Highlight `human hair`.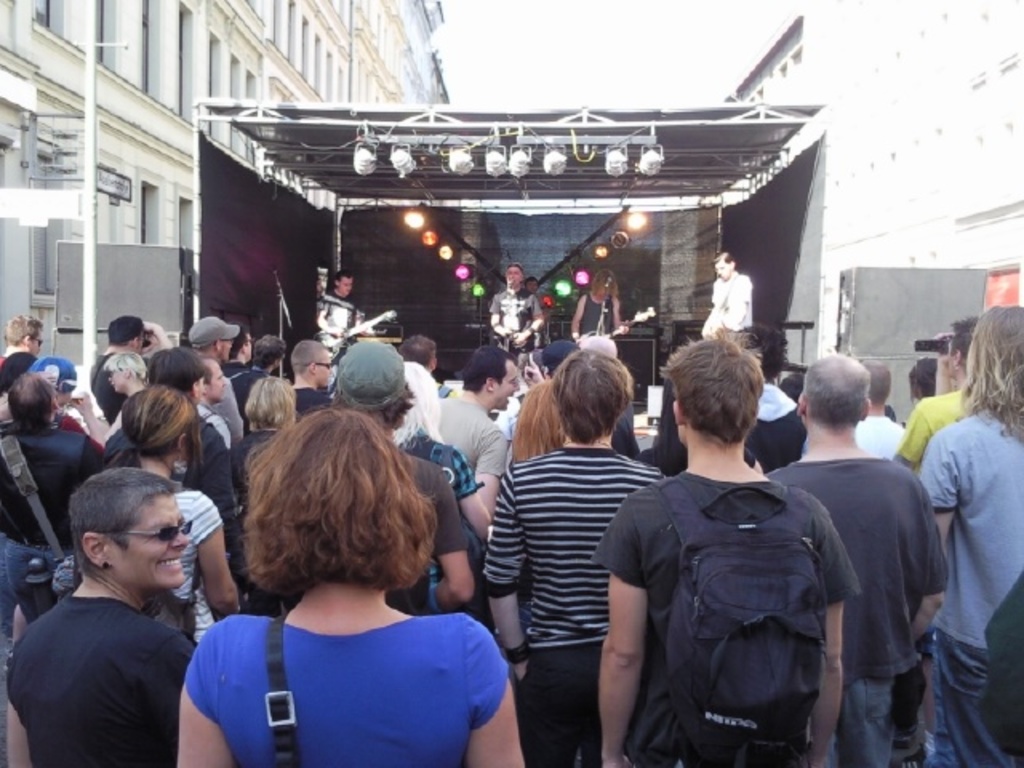
Highlighted region: Rect(509, 379, 568, 462).
